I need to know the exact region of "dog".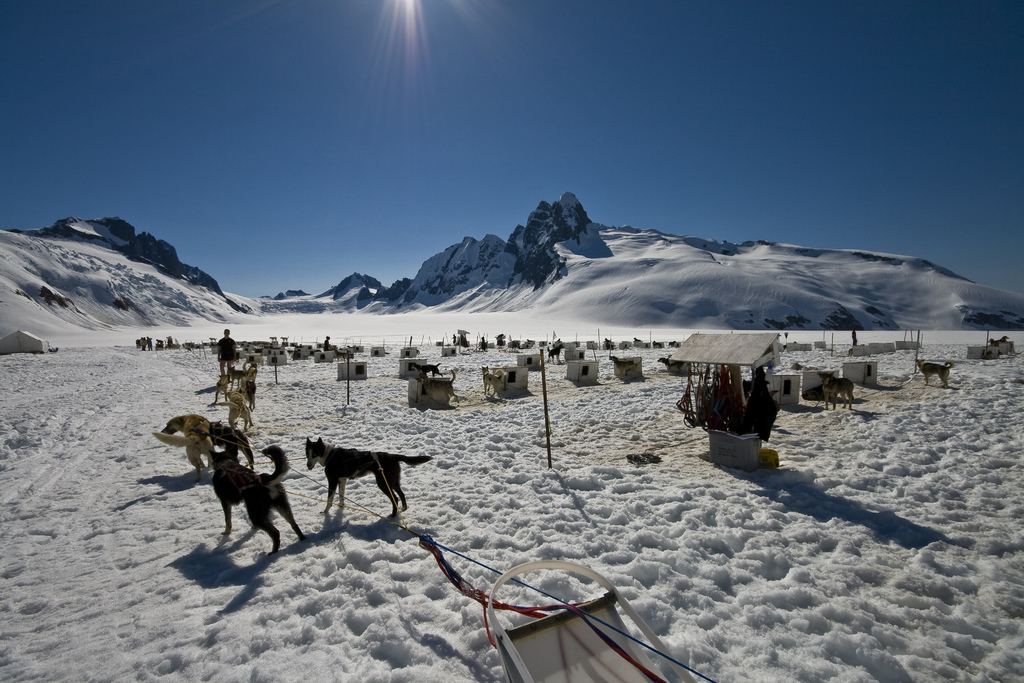
Region: 813:370:859:416.
